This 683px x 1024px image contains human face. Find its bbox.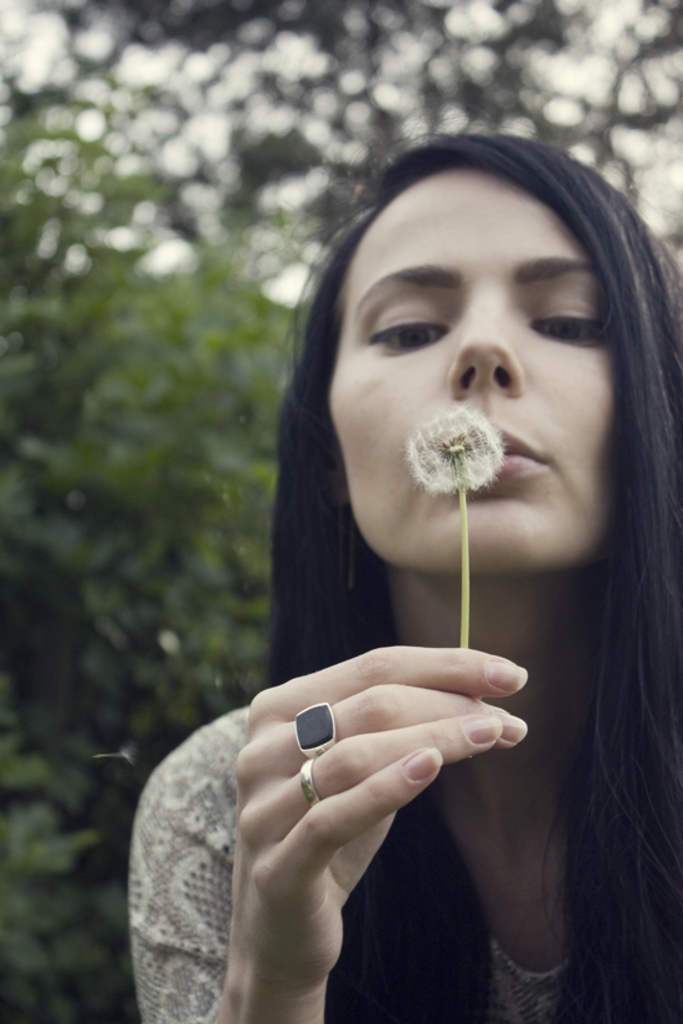
[323,163,623,572].
